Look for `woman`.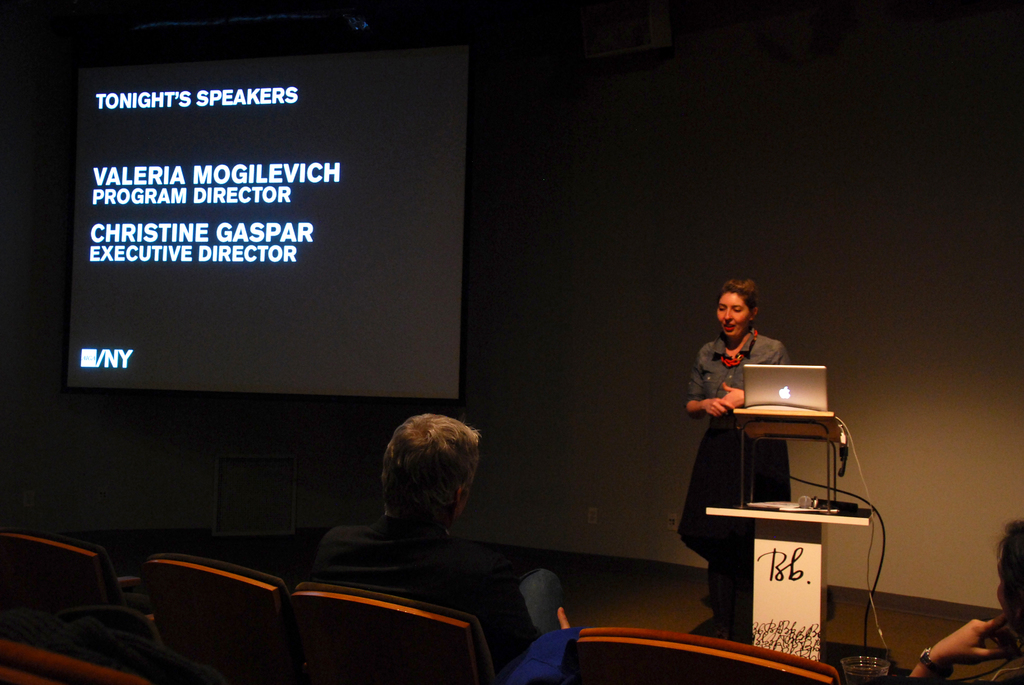
Found: 677/273/790/618.
